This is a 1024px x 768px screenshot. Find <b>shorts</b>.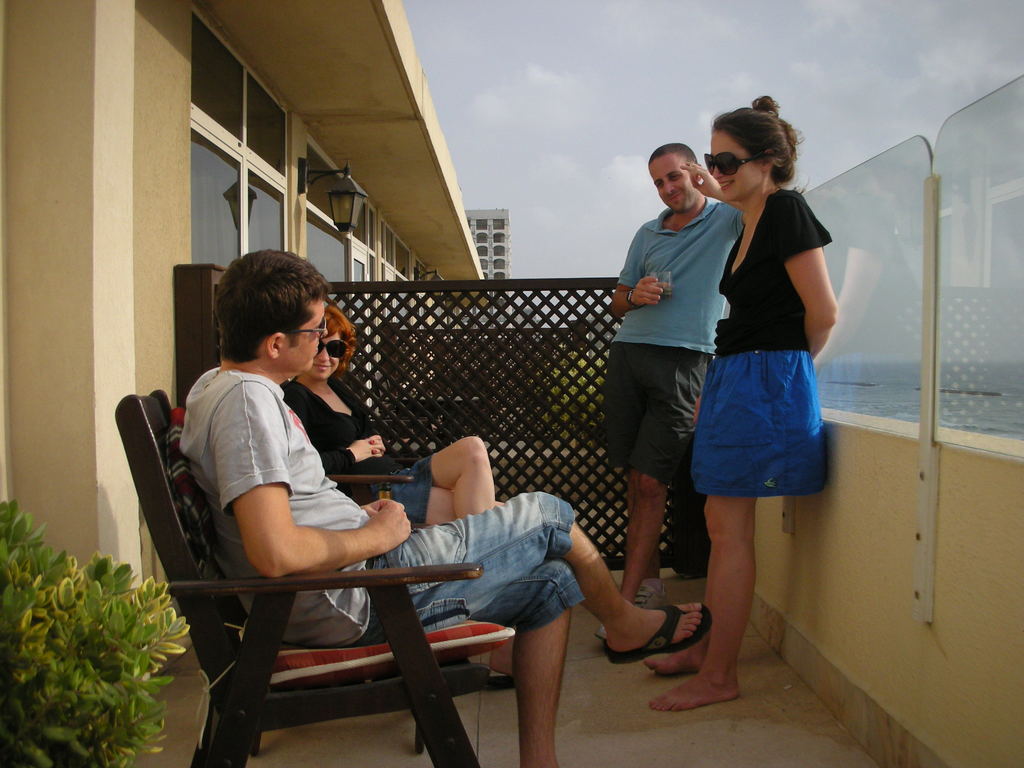
Bounding box: {"left": 604, "top": 349, "right": 710, "bottom": 483}.
